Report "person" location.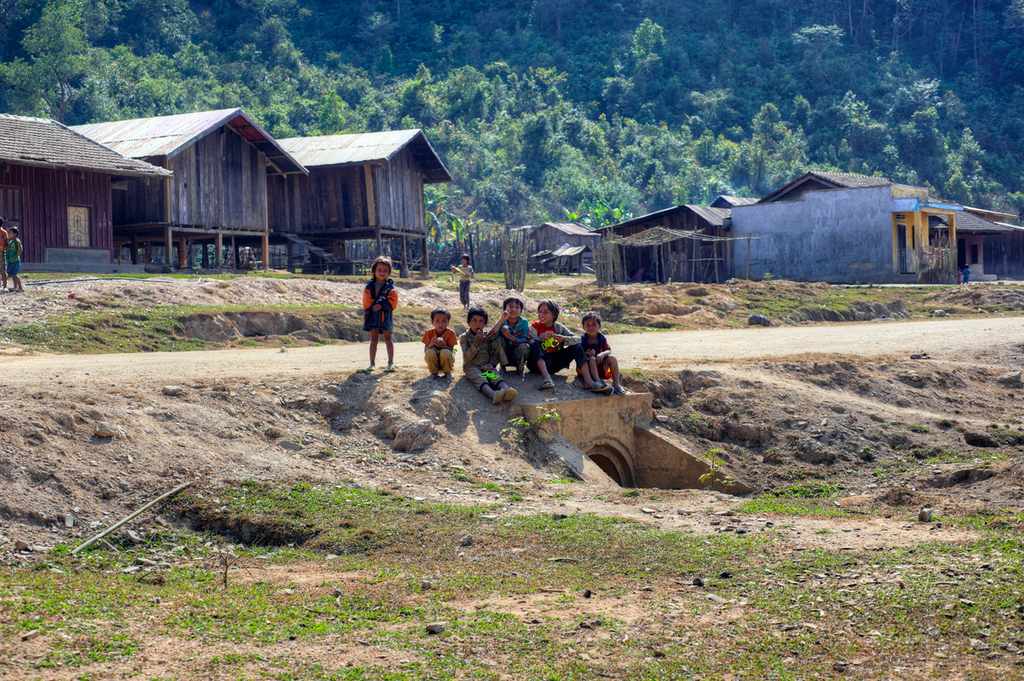
Report: BBox(573, 306, 629, 398).
